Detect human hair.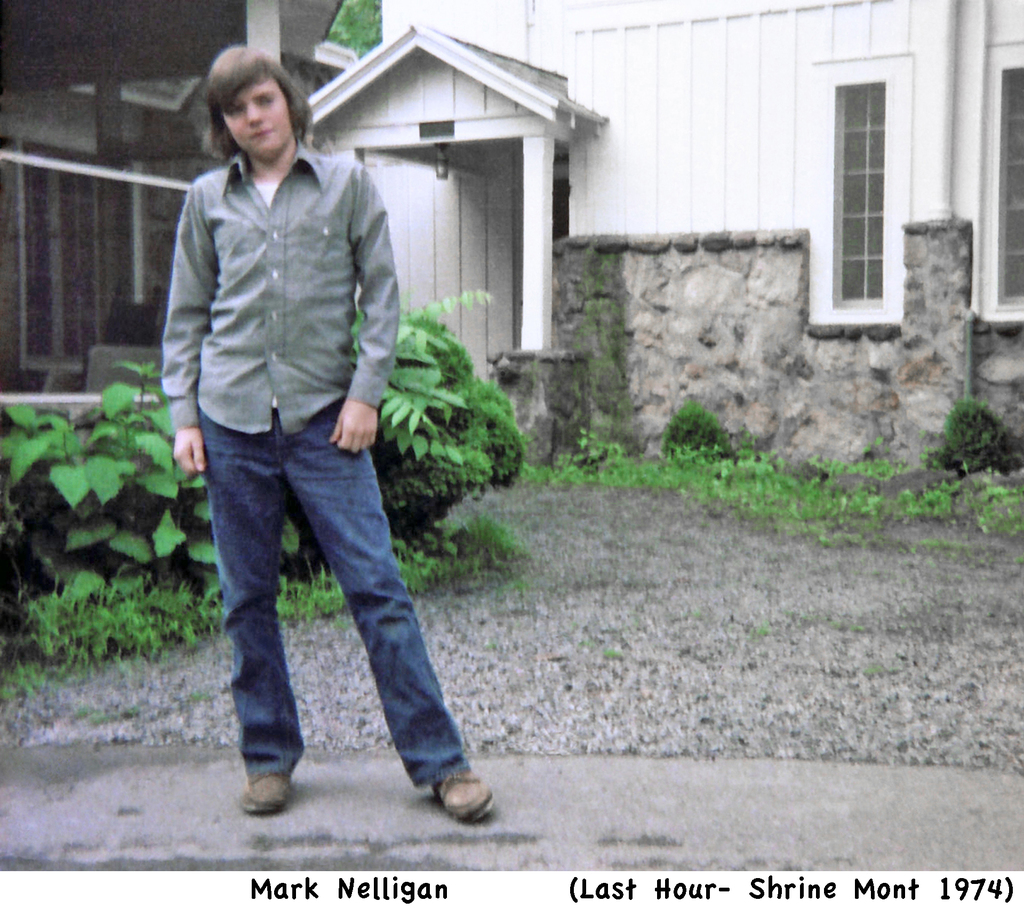
Detected at locate(202, 45, 310, 152).
